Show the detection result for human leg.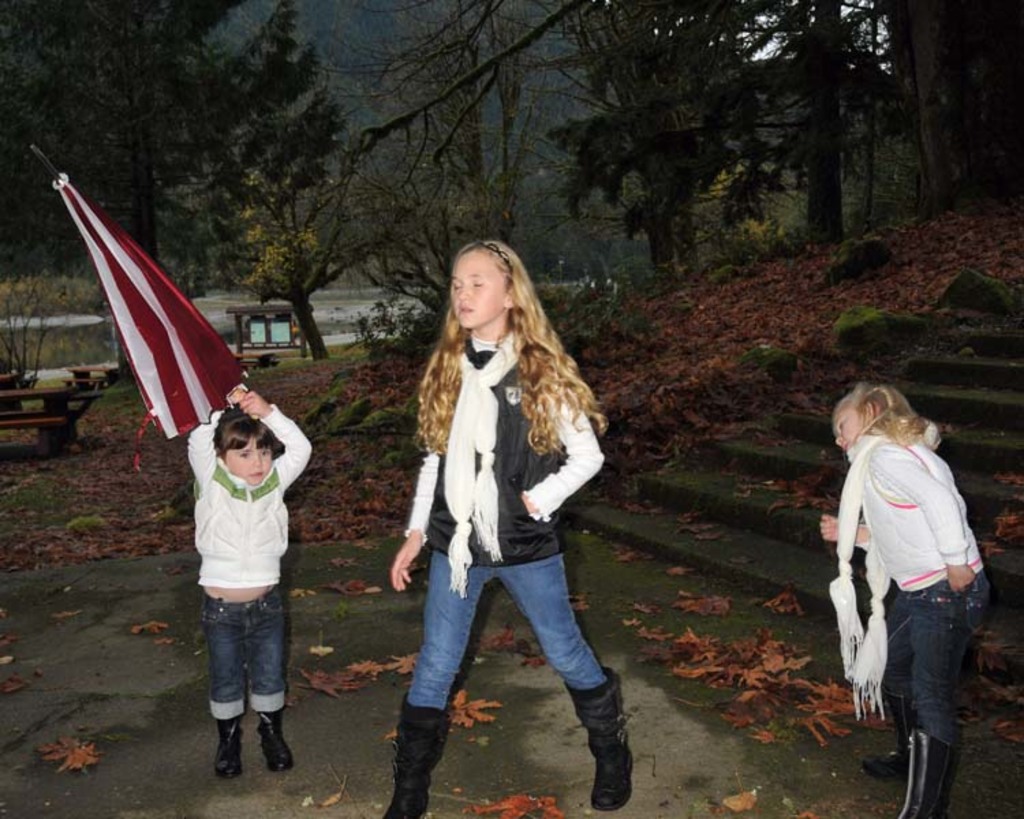
box=[502, 549, 636, 807].
